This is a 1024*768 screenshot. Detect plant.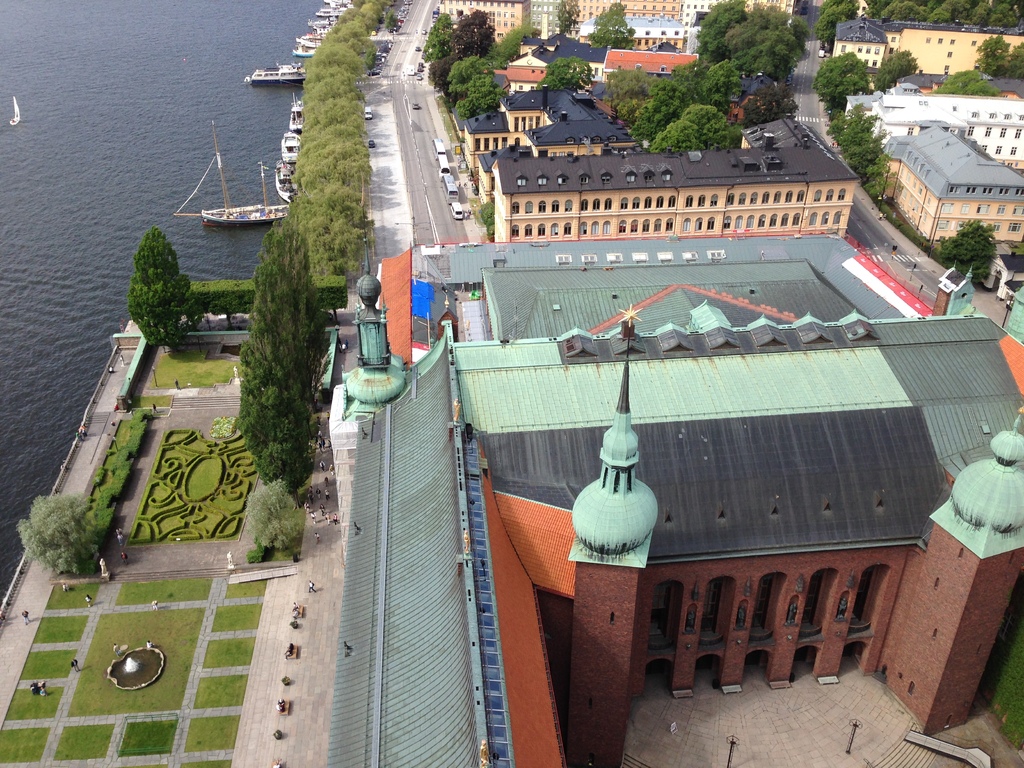
bbox=(208, 415, 234, 438).
